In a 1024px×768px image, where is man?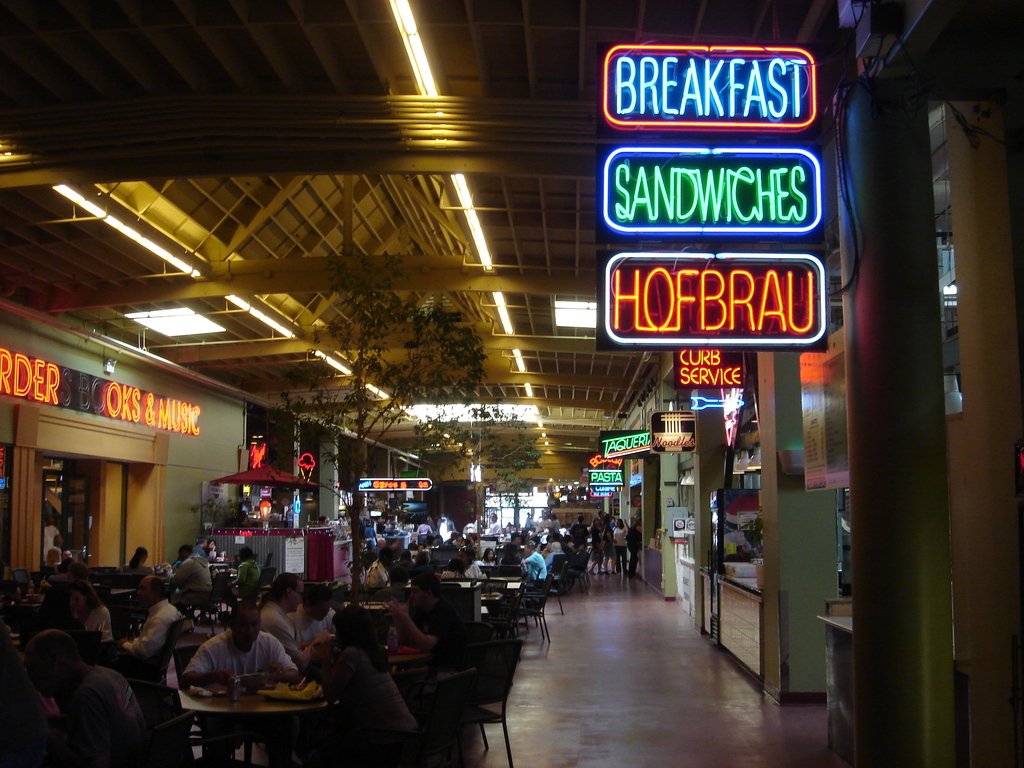
<box>257,570,310,653</box>.
